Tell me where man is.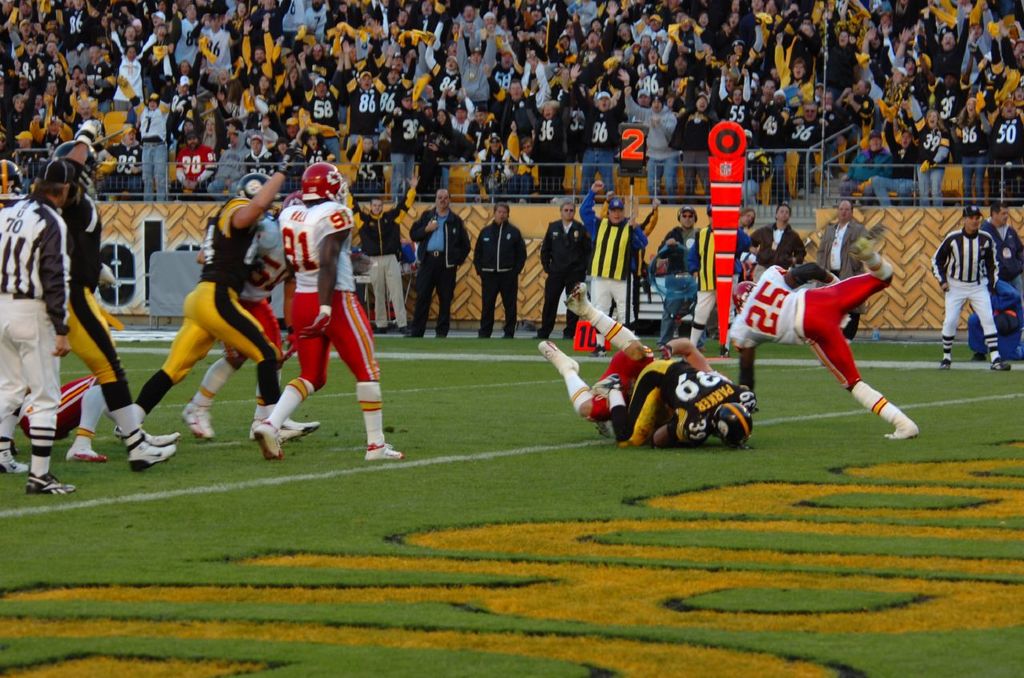
man is at <bbox>348, 175, 417, 336</bbox>.
